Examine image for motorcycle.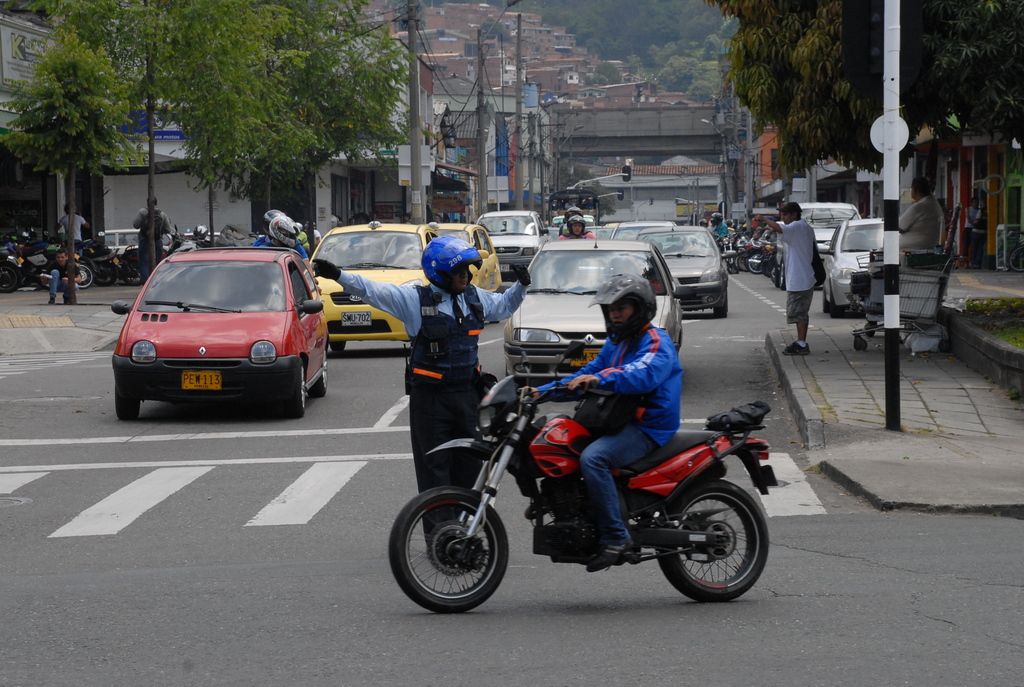
Examination result: {"x1": 379, "y1": 356, "x2": 777, "y2": 616}.
